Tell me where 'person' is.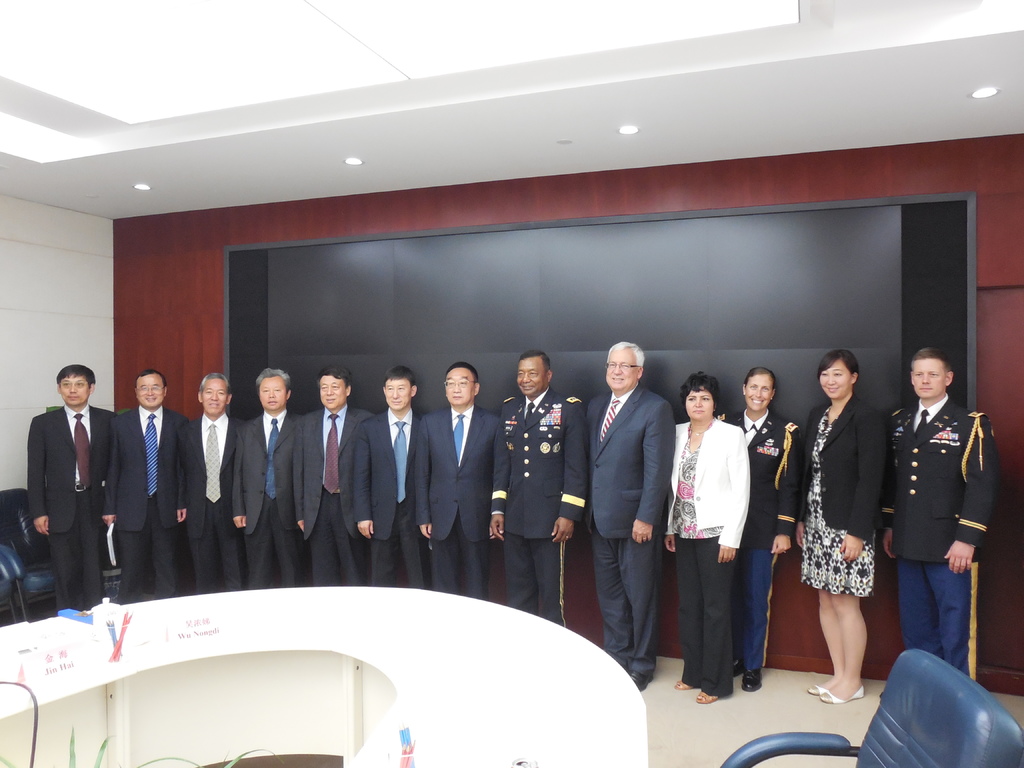
'person' is at [170,368,243,592].
